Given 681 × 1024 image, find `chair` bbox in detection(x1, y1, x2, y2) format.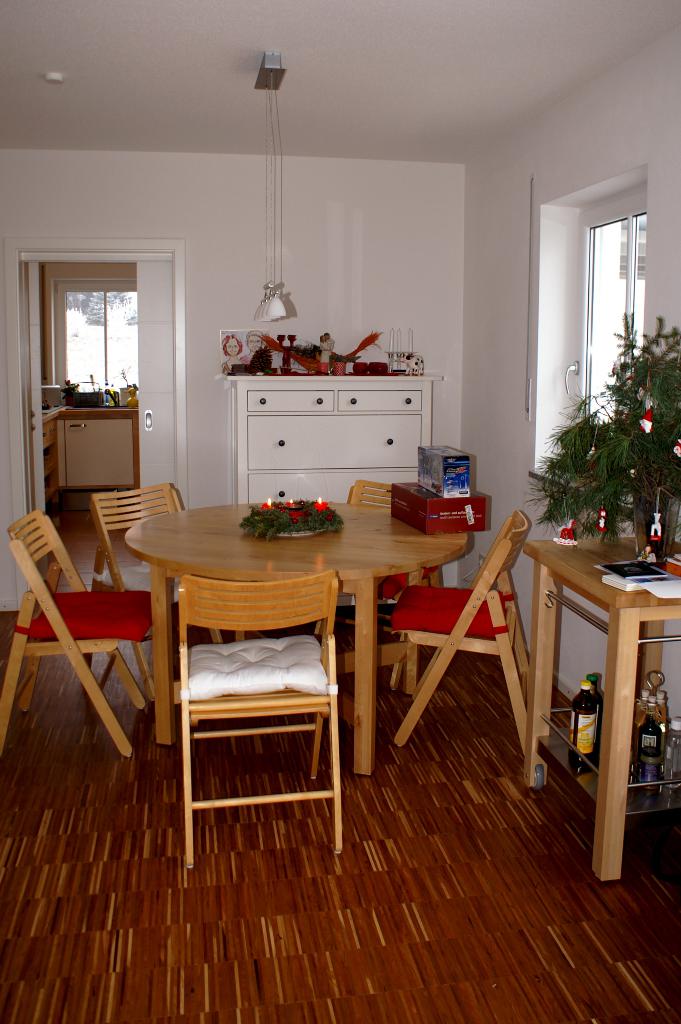
detection(179, 574, 343, 861).
